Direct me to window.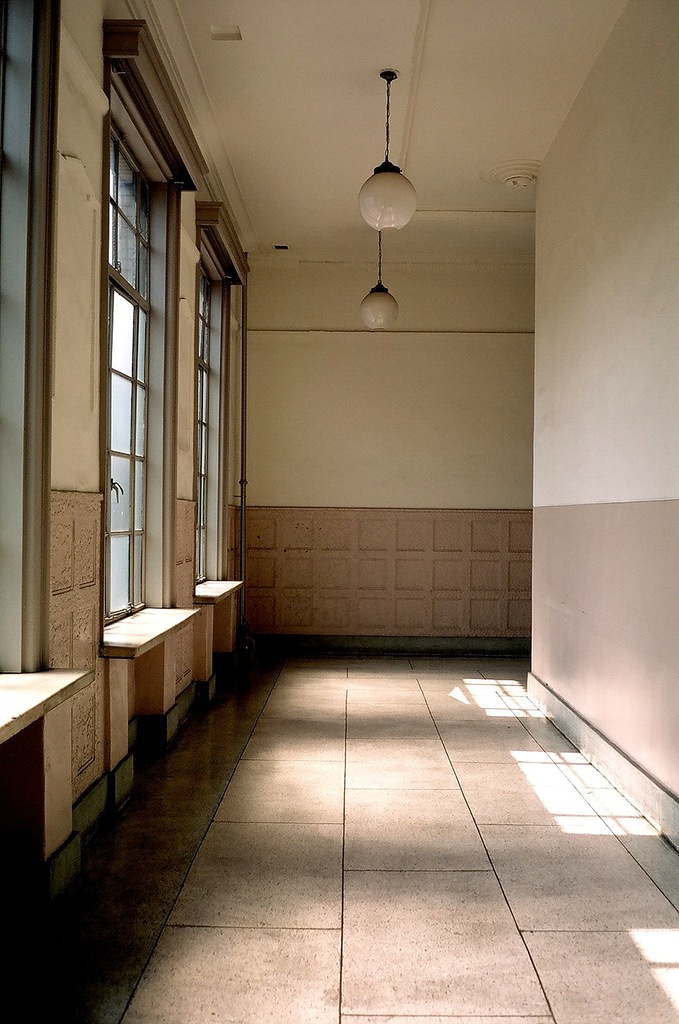
Direction: detection(196, 247, 233, 585).
